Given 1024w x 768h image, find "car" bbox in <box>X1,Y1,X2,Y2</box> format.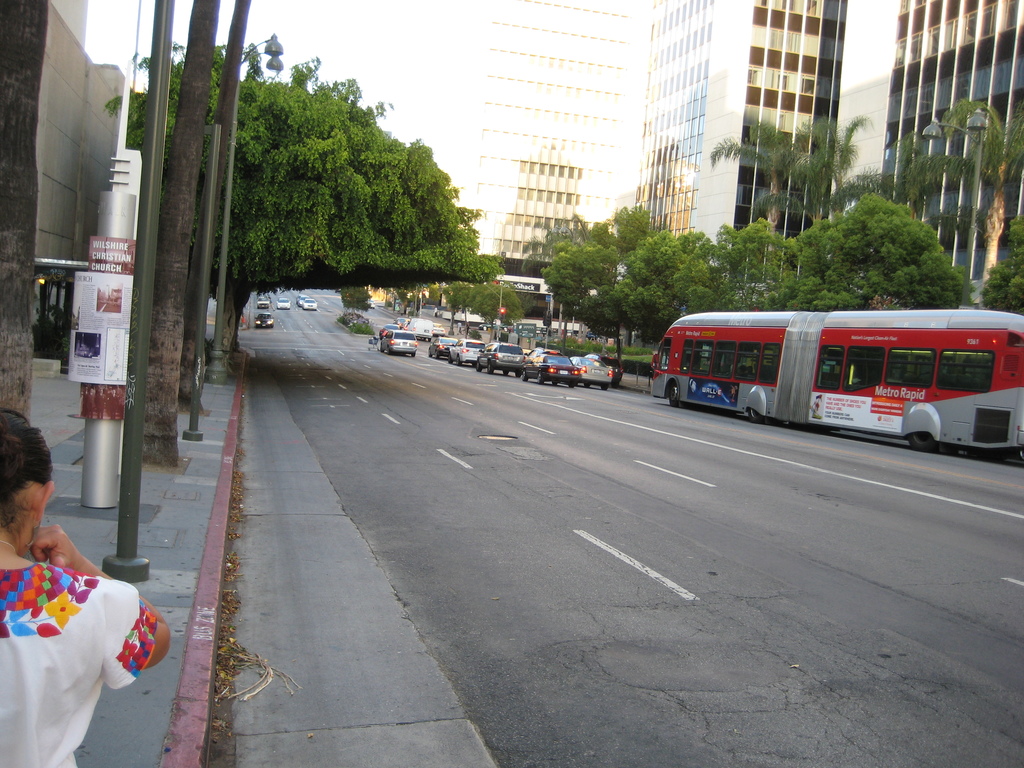
<box>378,323,399,339</box>.
